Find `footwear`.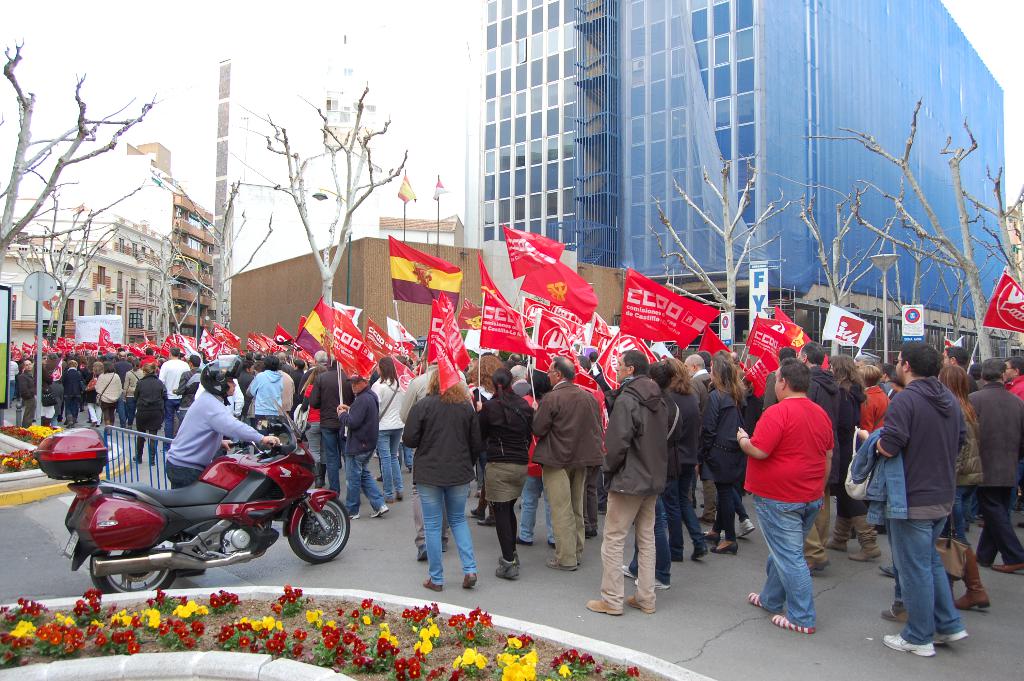
BBox(706, 536, 739, 555).
